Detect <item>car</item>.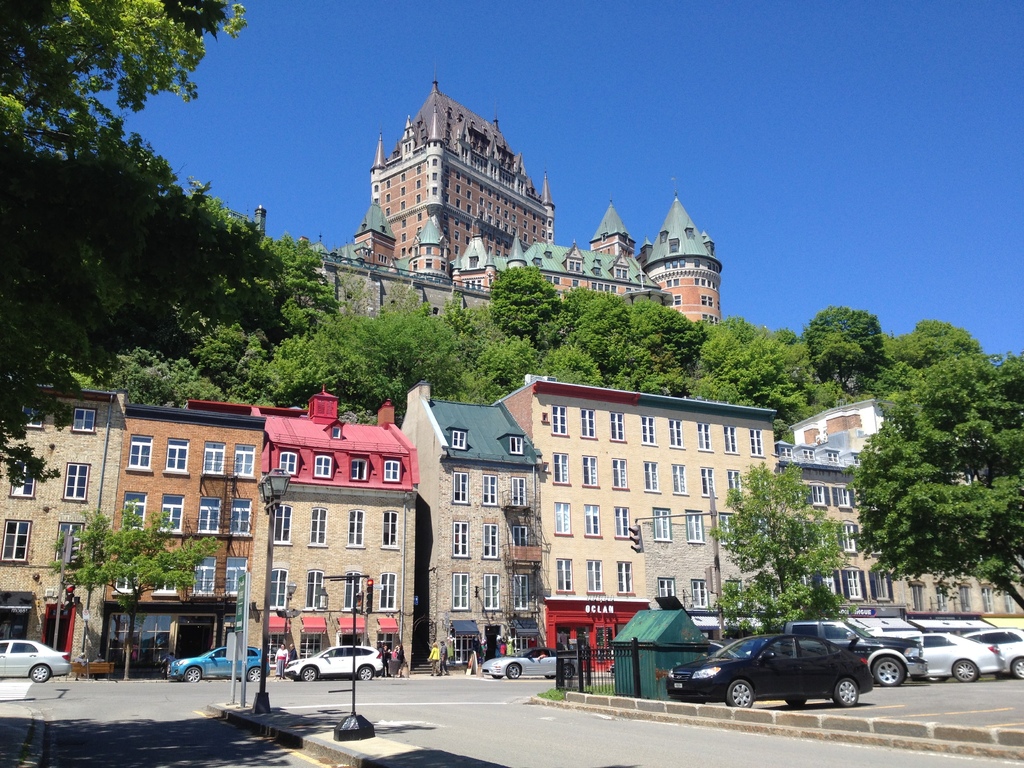
Detected at select_region(283, 639, 380, 682).
